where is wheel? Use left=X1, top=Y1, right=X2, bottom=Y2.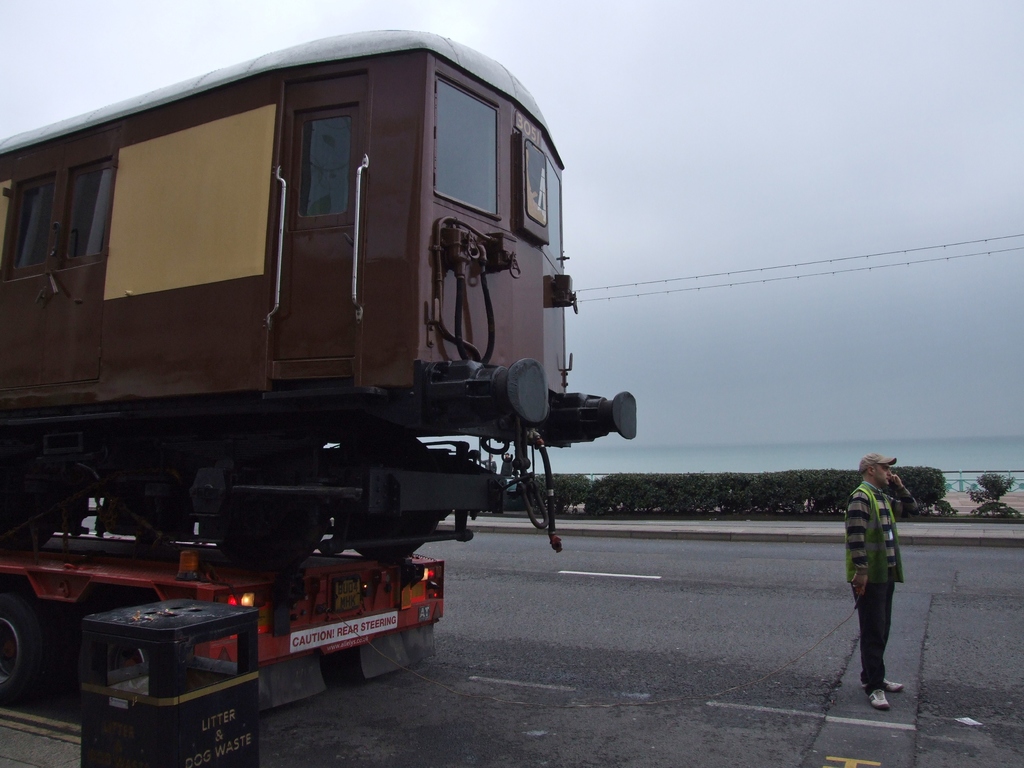
left=0, top=595, right=33, bottom=685.
